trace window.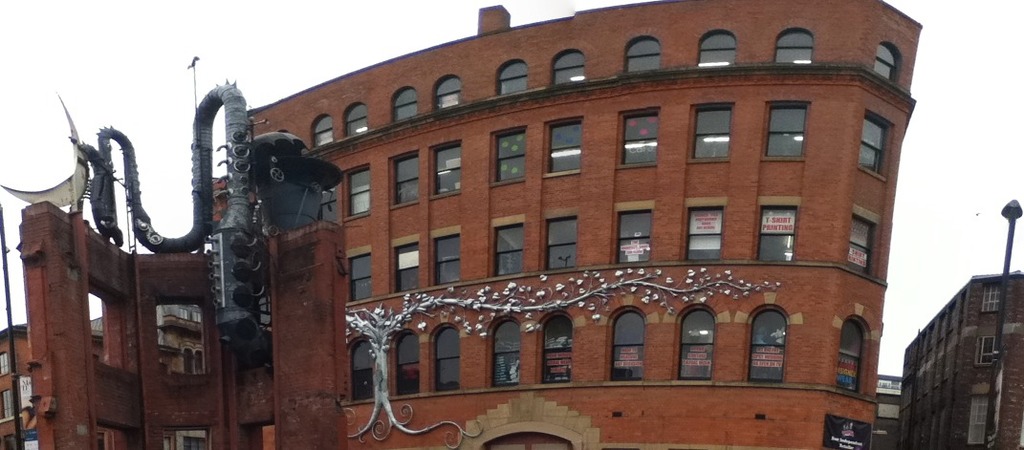
Traced to (x1=490, y1=52, x2=534, y2=99).
